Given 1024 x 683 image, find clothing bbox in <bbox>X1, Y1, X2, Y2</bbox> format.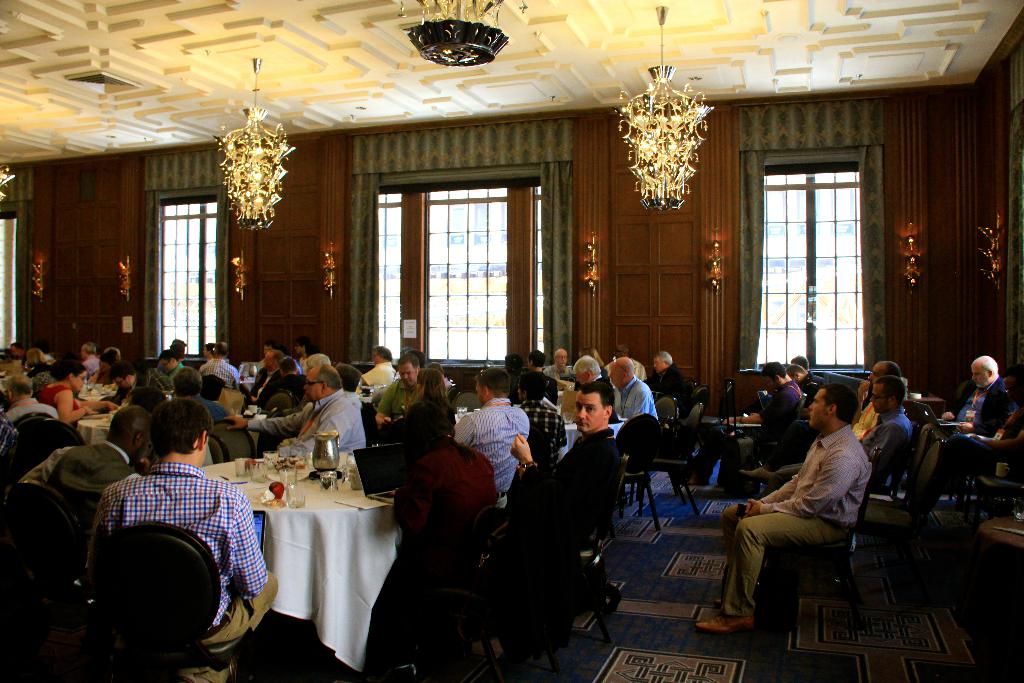
<bbox>915, 372, 1005, 504</bbox>.
